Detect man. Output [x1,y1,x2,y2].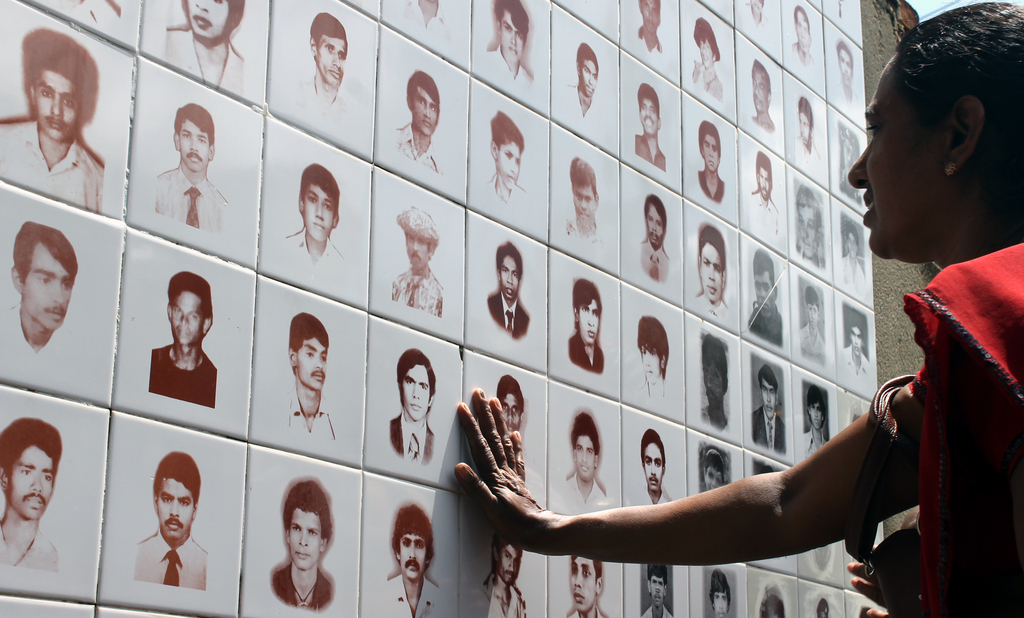
[837,124,863,208].
